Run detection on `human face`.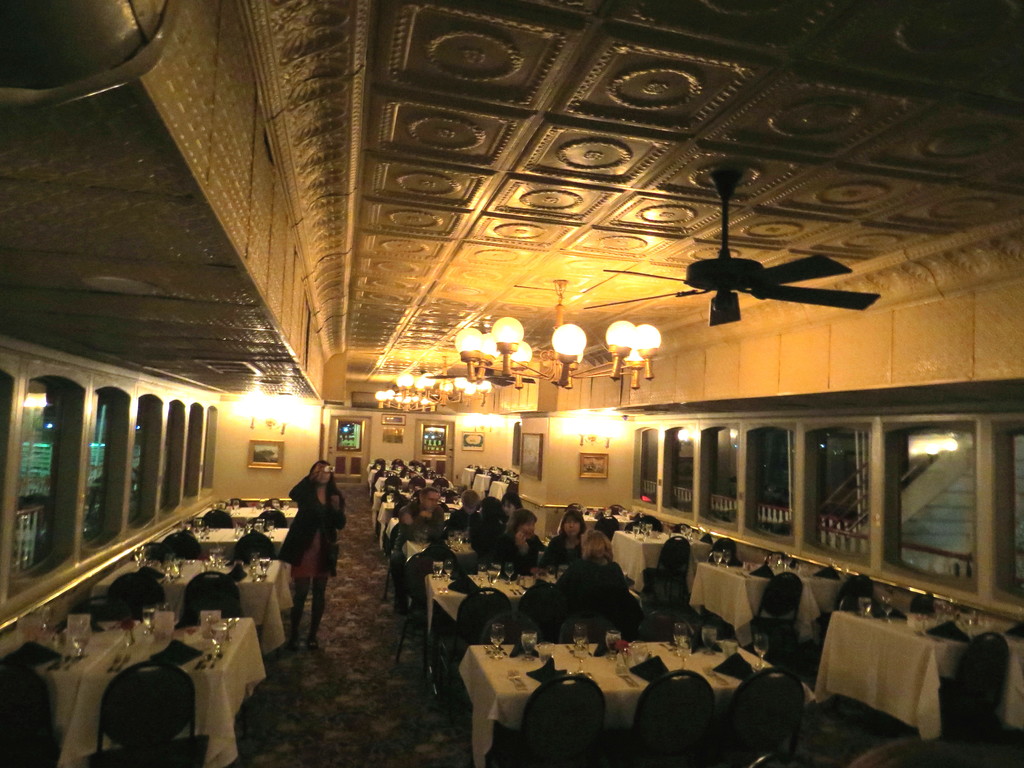
Result: <bbox>515, 513, 536, 538</bbox>.
